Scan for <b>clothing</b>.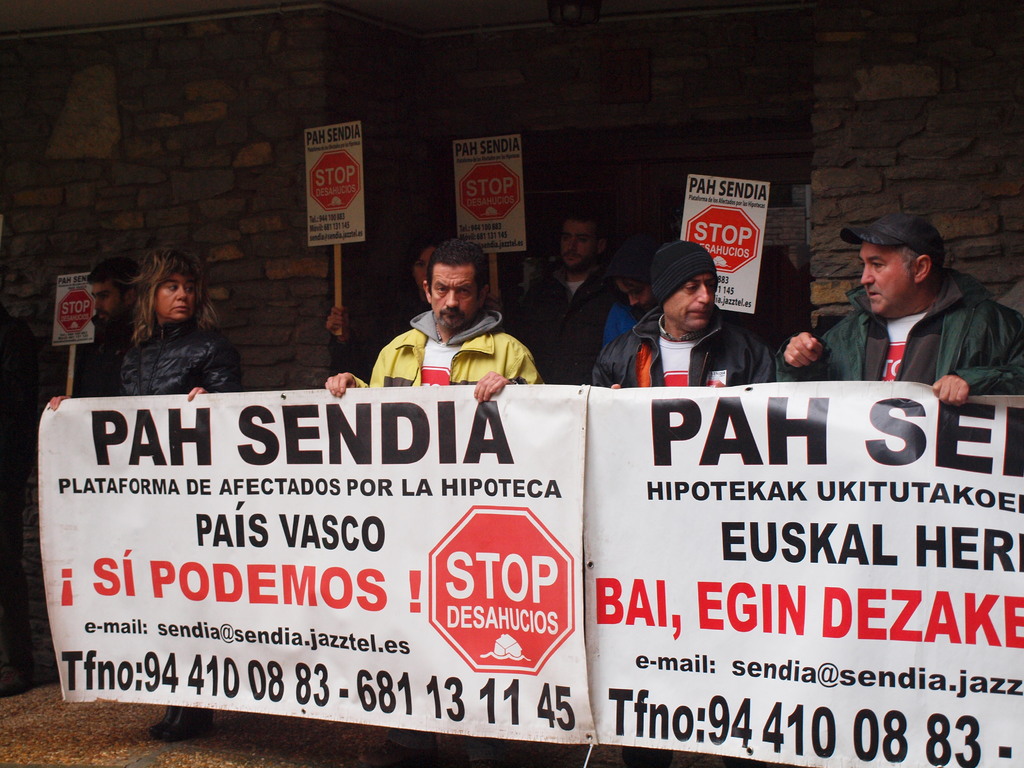
Scan result: crop(348, 306, 549, 383).
